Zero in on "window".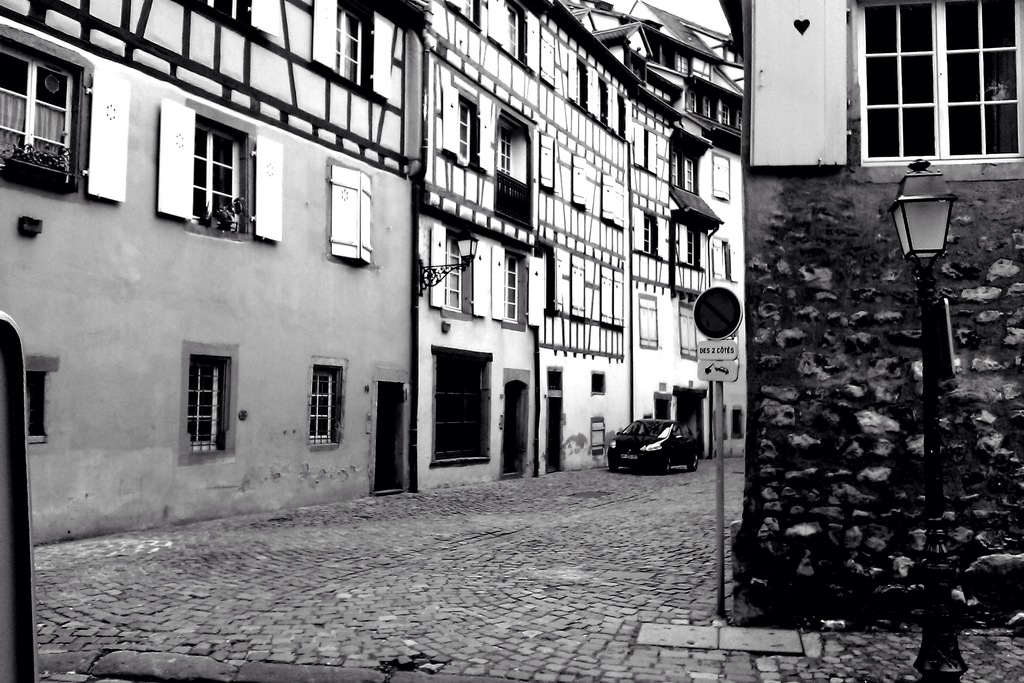
Zeroed in: {"x1": 325, "y1": 157, "x2": 372, "y2": 267}.
